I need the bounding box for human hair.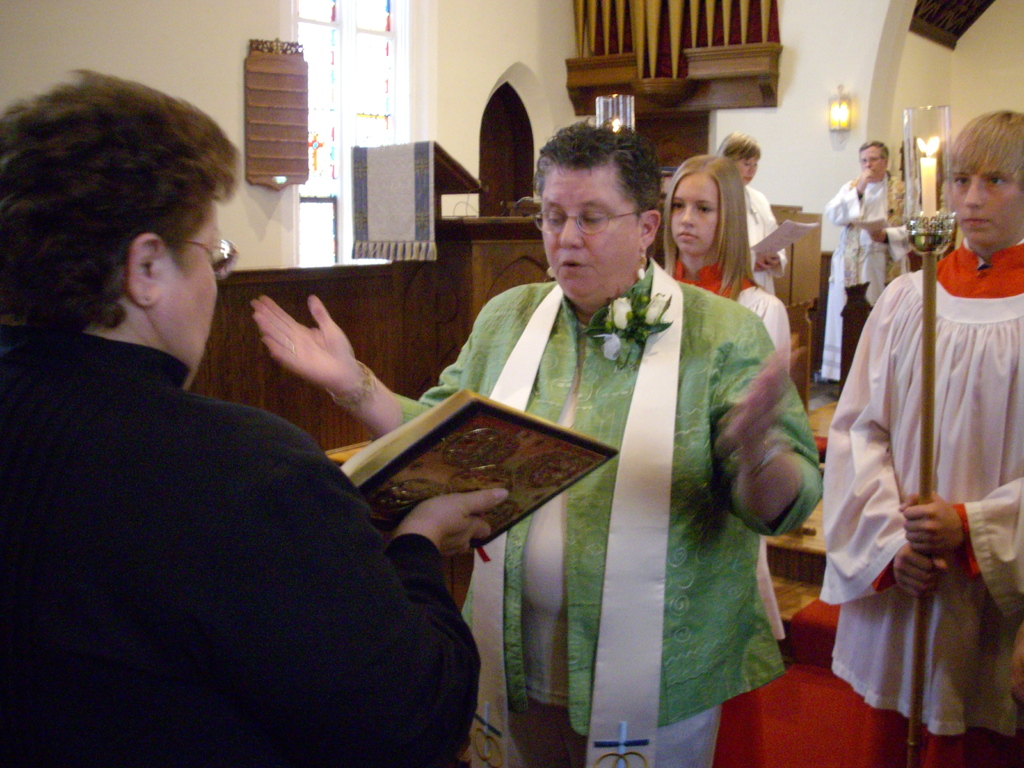
Here it is: locate(536, 125, 659, 220).
